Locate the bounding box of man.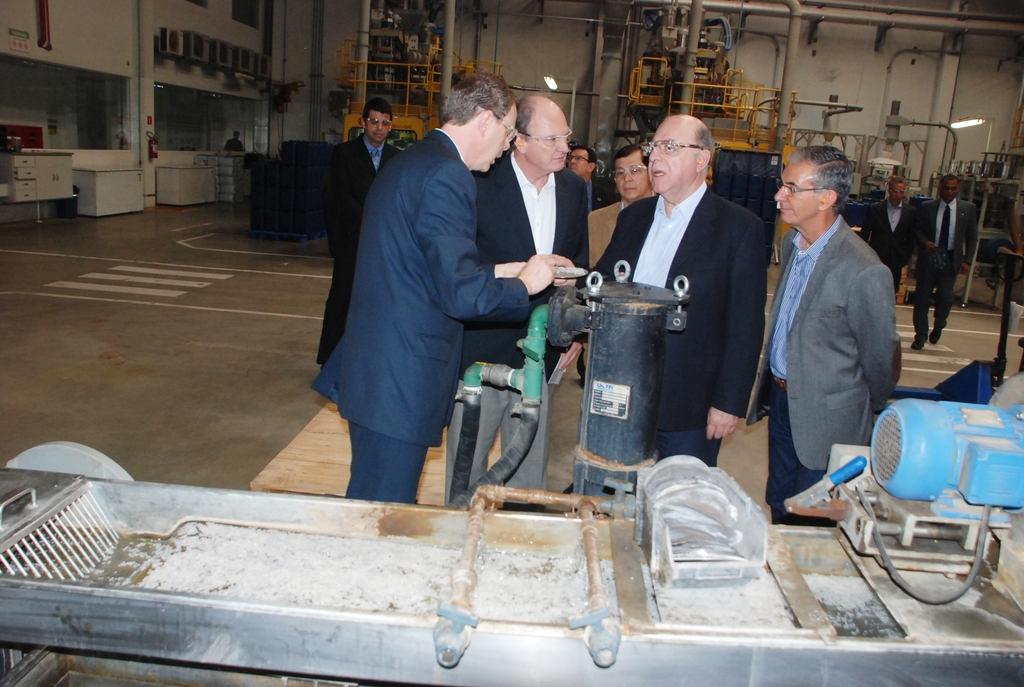
Bounding box: 752:140:909:511.
